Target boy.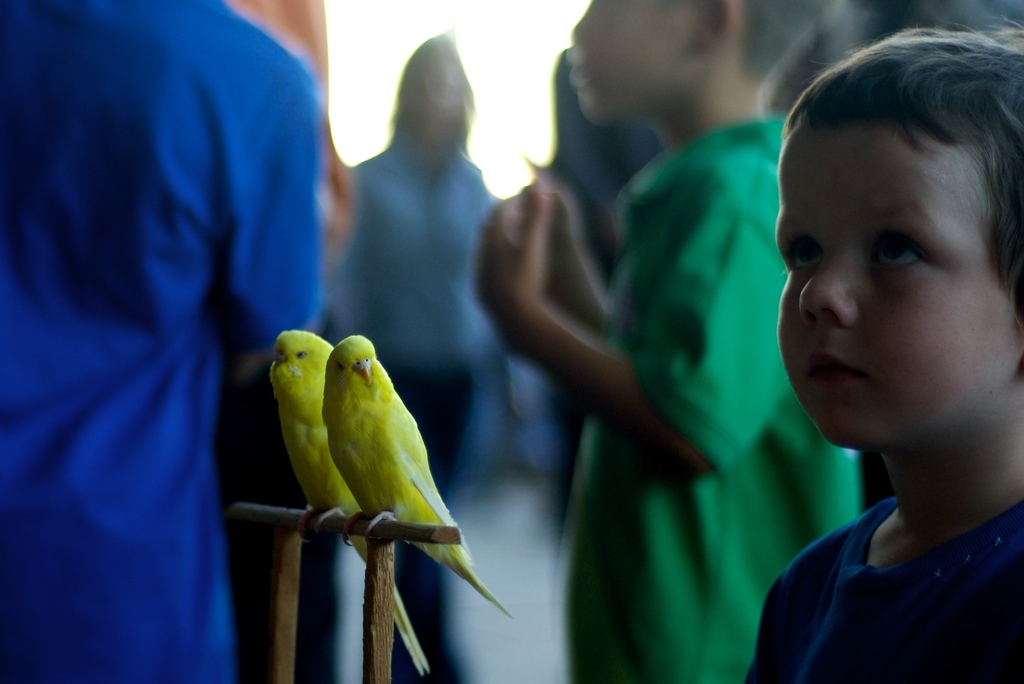
Target region: (left=474, top=0, right=861, bottom=683).
